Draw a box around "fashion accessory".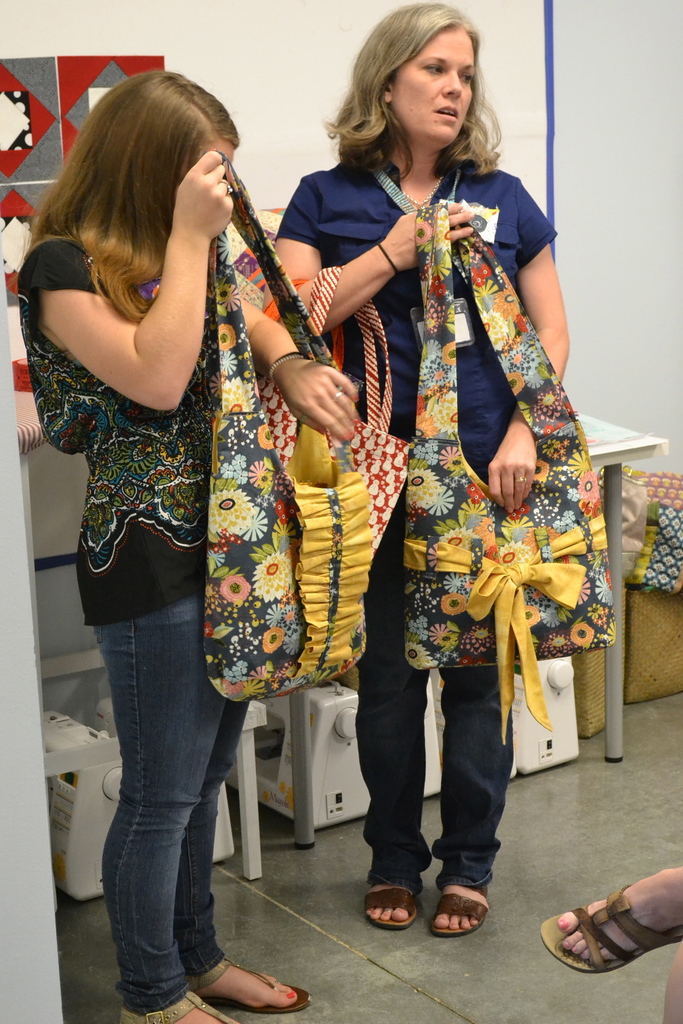
locate(334, 386, 345, 400).
